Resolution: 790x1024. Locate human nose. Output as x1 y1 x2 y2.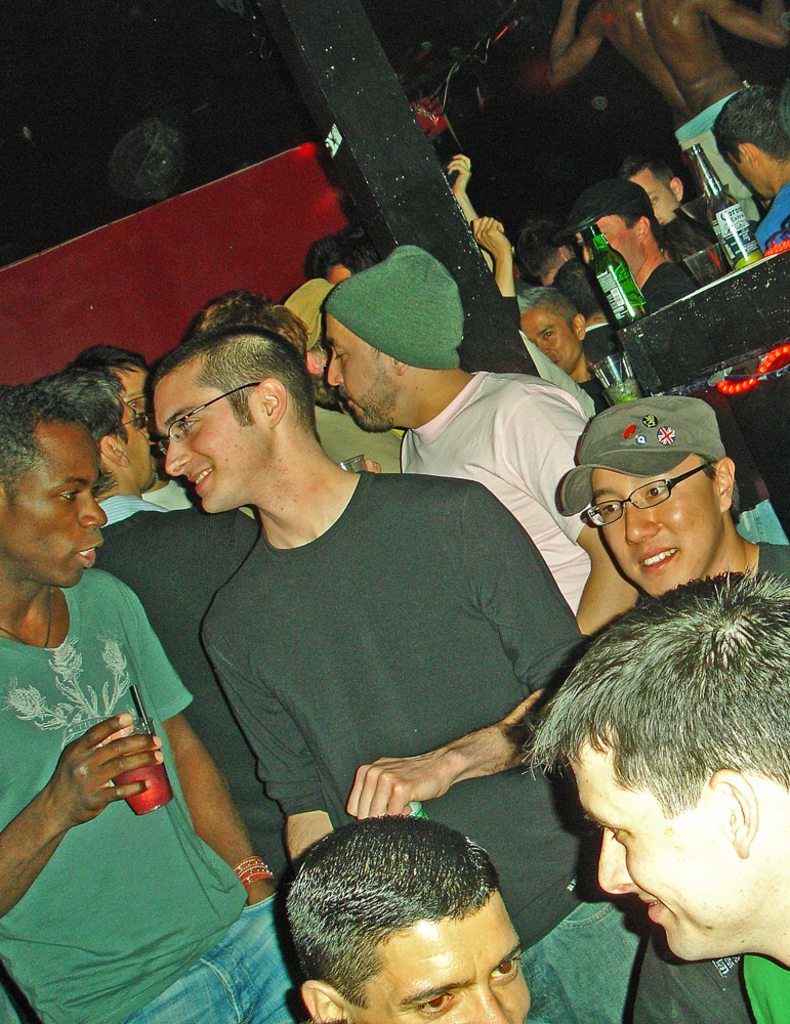
164 438 193 479.
